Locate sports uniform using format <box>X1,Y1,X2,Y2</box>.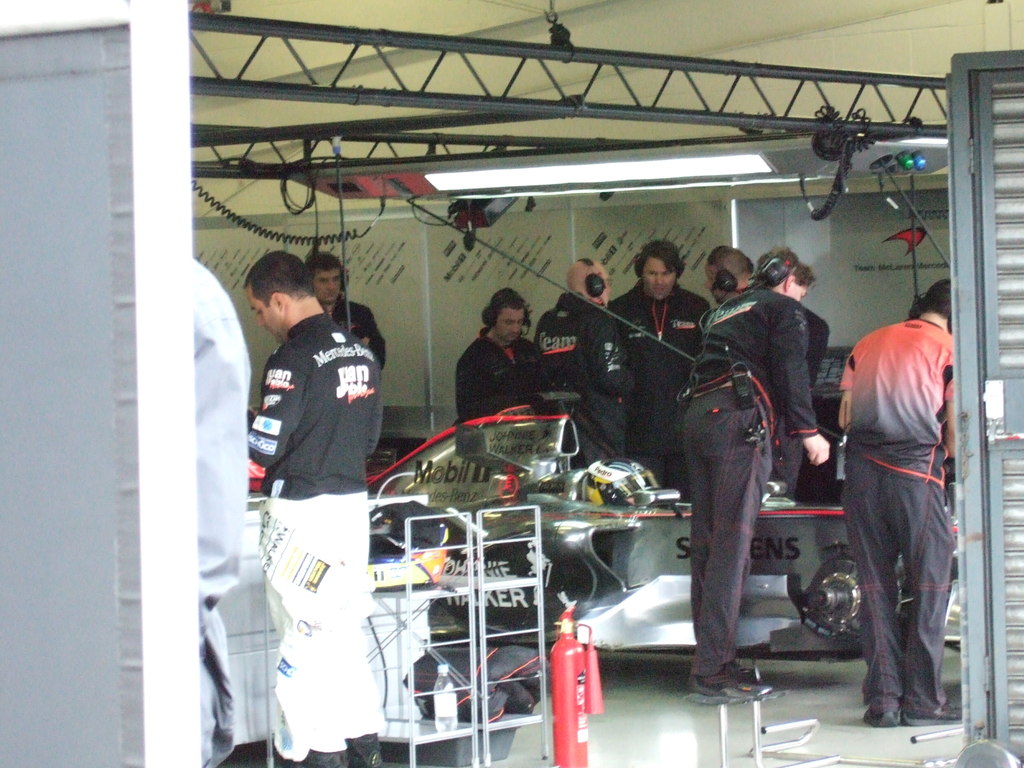
<box>680,283,816,668</box>.
